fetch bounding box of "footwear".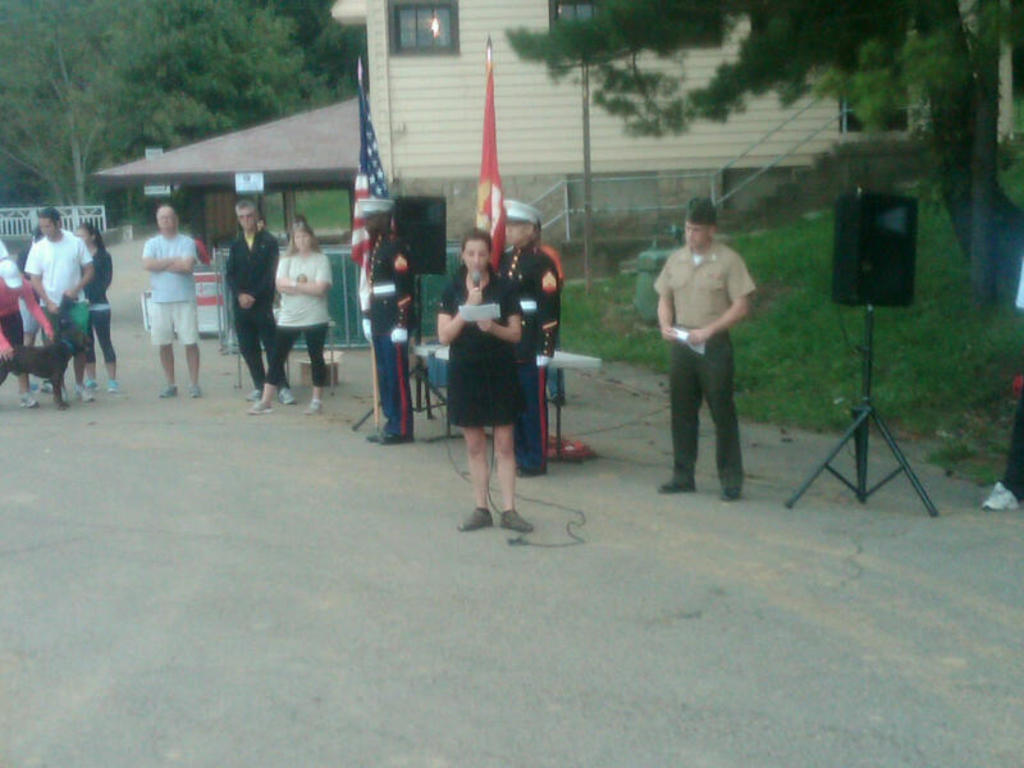
Bbox: [87,383,97,388].
